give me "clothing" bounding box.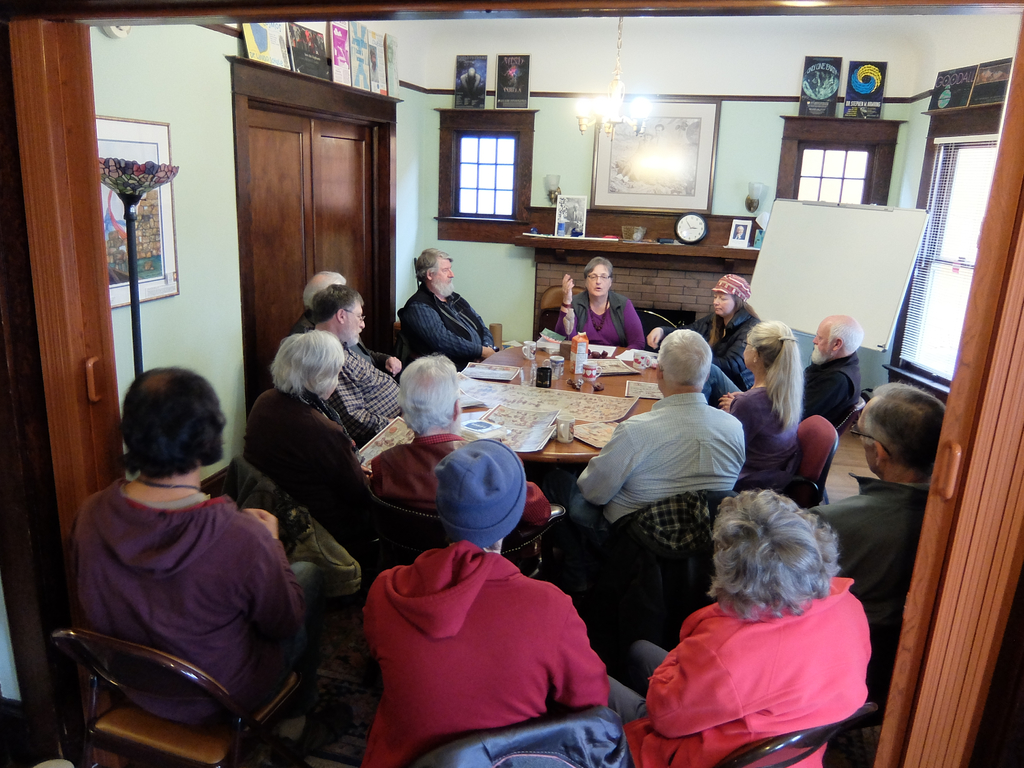
detection(68, 477, 324, 726).
